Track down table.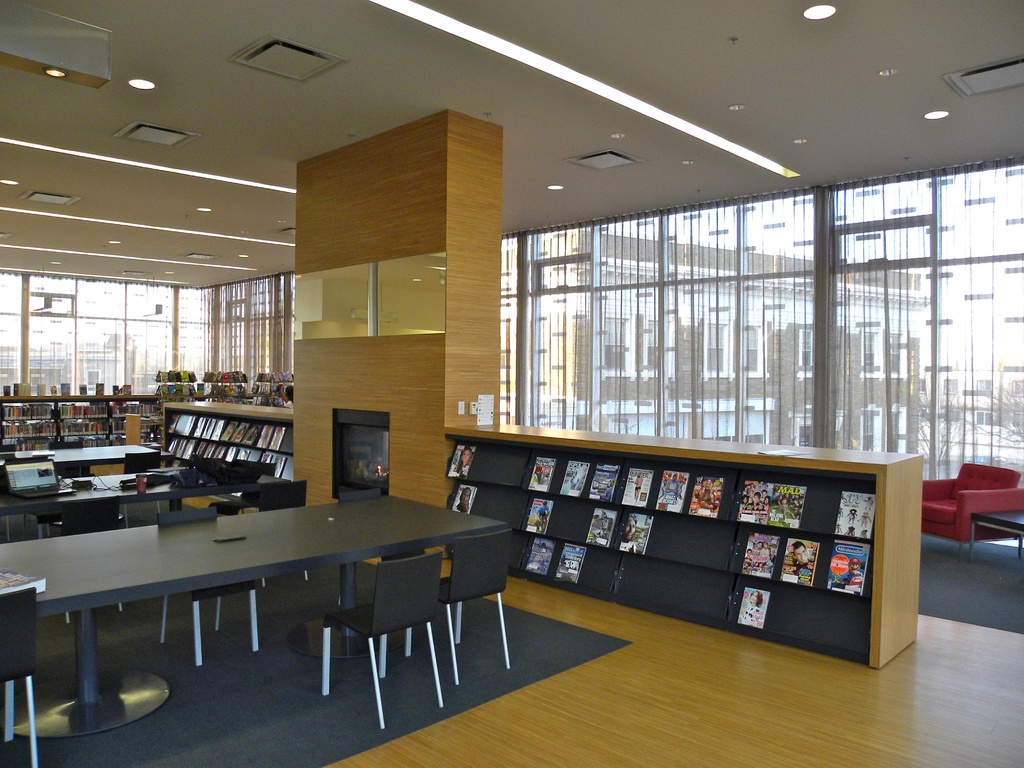
Tracked to locate(0, 434, 165, 474).
